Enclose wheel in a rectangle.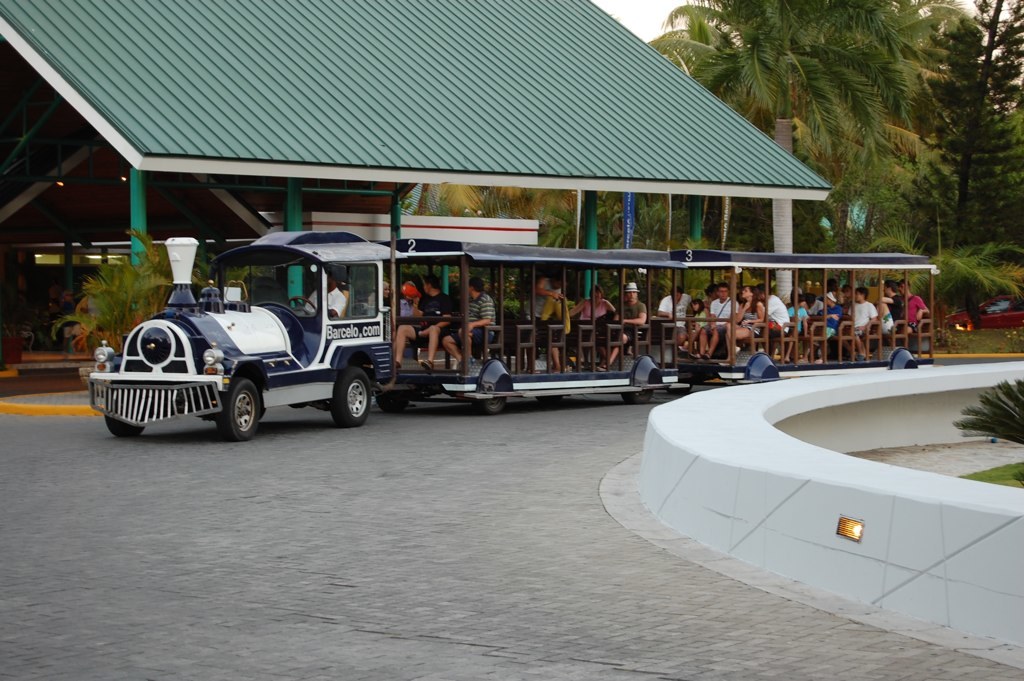
(x1=107, y1=410, x2=147, y2=436).
